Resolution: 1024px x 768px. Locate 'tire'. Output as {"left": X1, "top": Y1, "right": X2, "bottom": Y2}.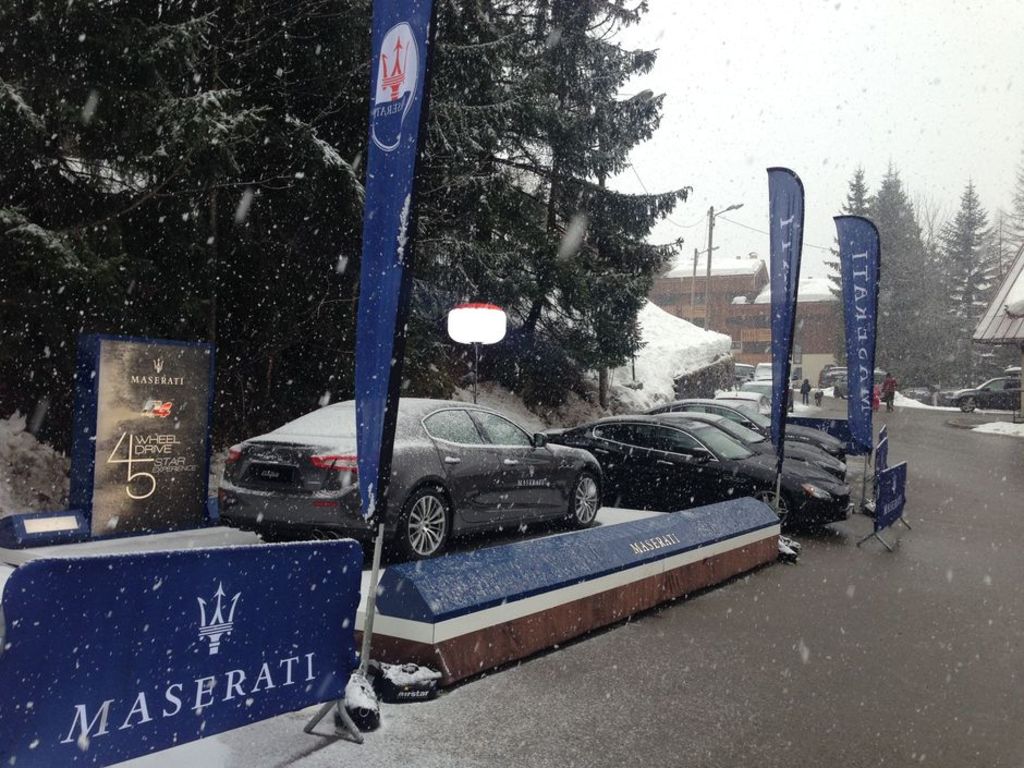
{"left": 391, "top": 483, "right": 456, "bottom": 575}.
